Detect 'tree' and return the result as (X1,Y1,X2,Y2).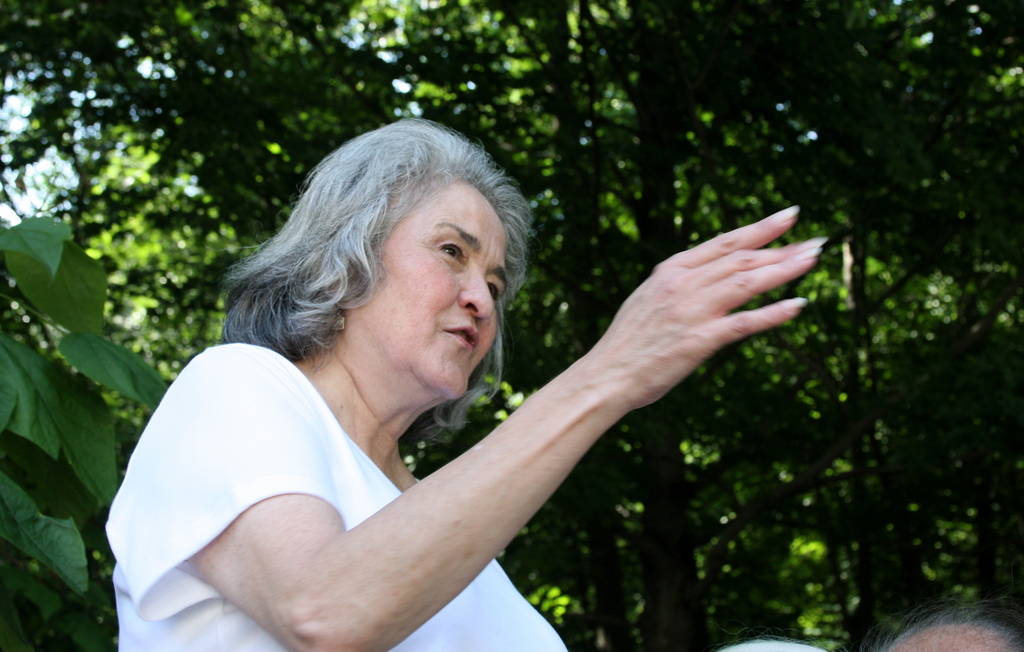
(0,0,1023,651).
